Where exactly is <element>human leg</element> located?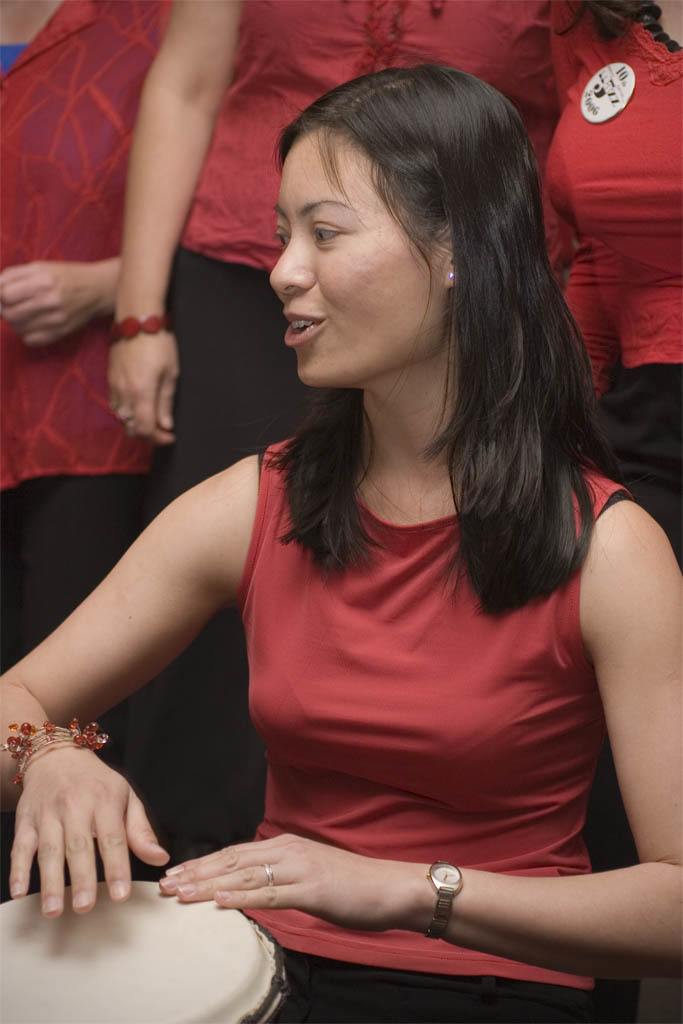
Its bounding box is 118 250 317 875.
